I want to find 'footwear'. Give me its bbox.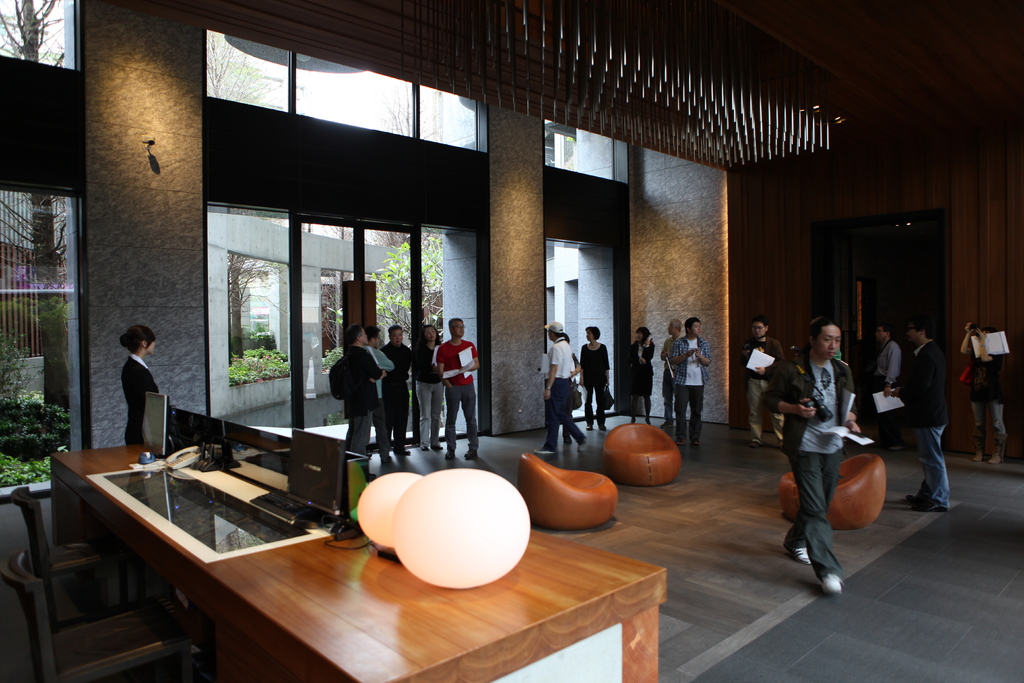
[left=645, top=420, right=653, bottom=431].
